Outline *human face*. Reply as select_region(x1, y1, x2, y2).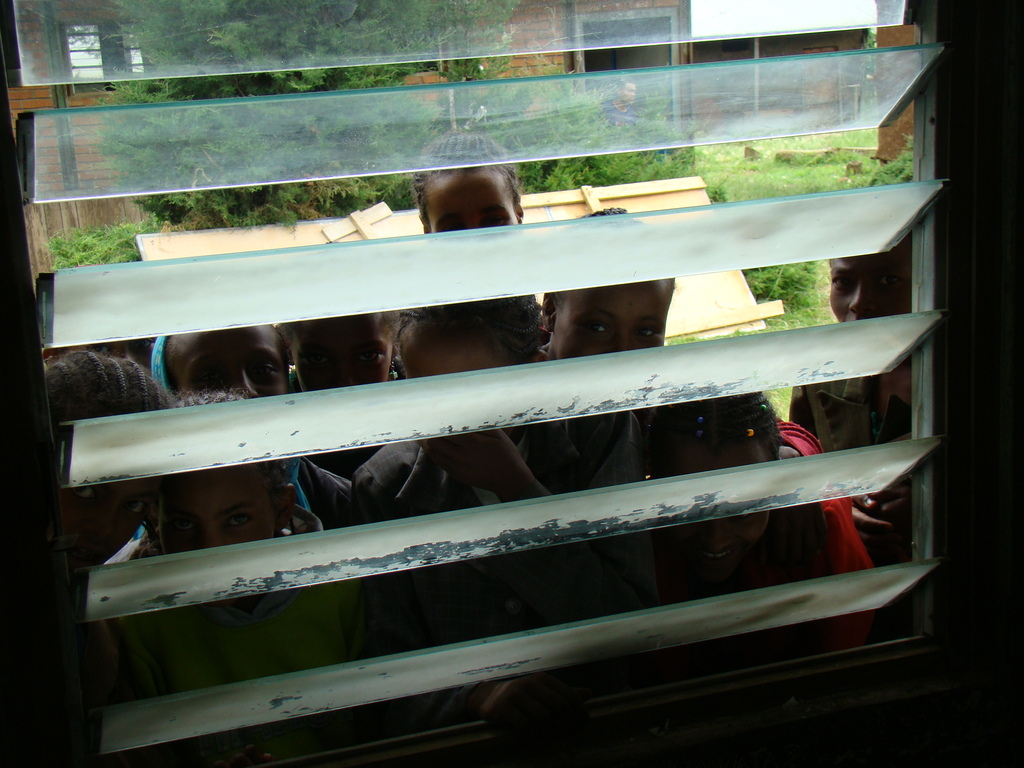
select_region(151, 468, 282, 550).
